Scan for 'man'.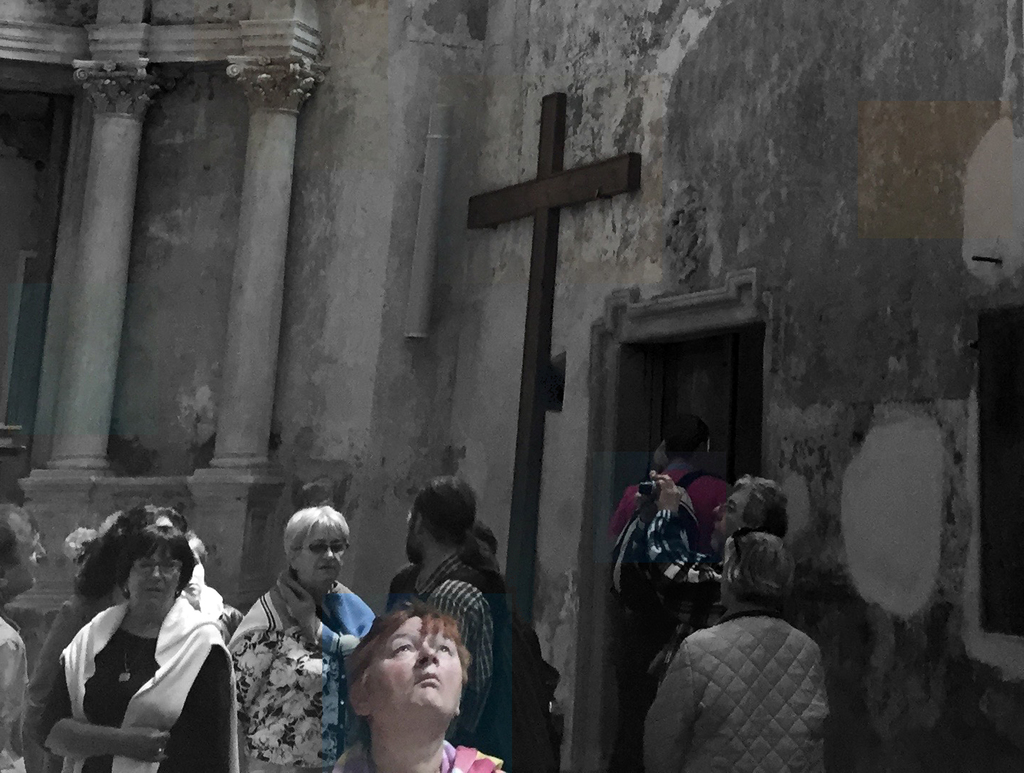
Scan result: BBox(264, 465, 506, 749).
